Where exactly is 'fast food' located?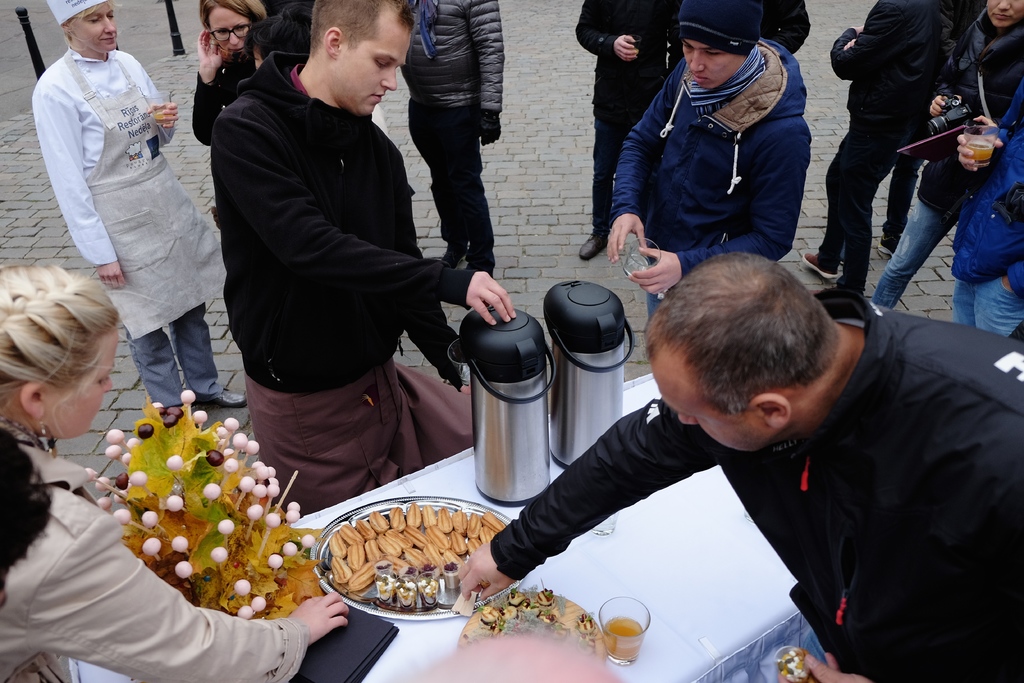
Its bounding box is box(463, 532, 481, 557).
